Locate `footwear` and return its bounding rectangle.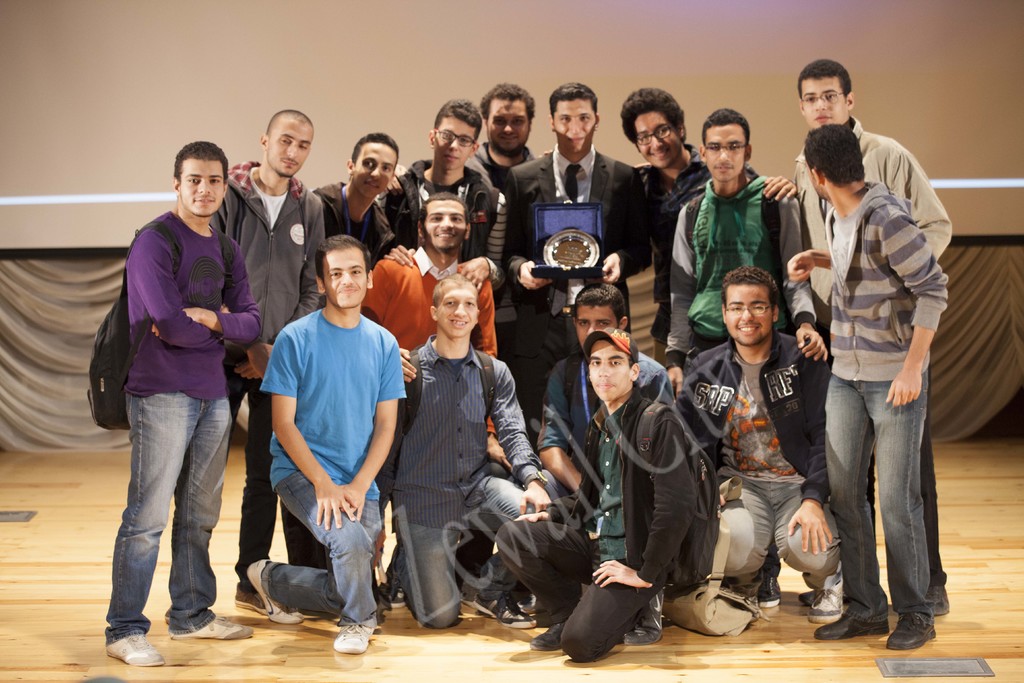
bbox(521, 595, 536, 620).
